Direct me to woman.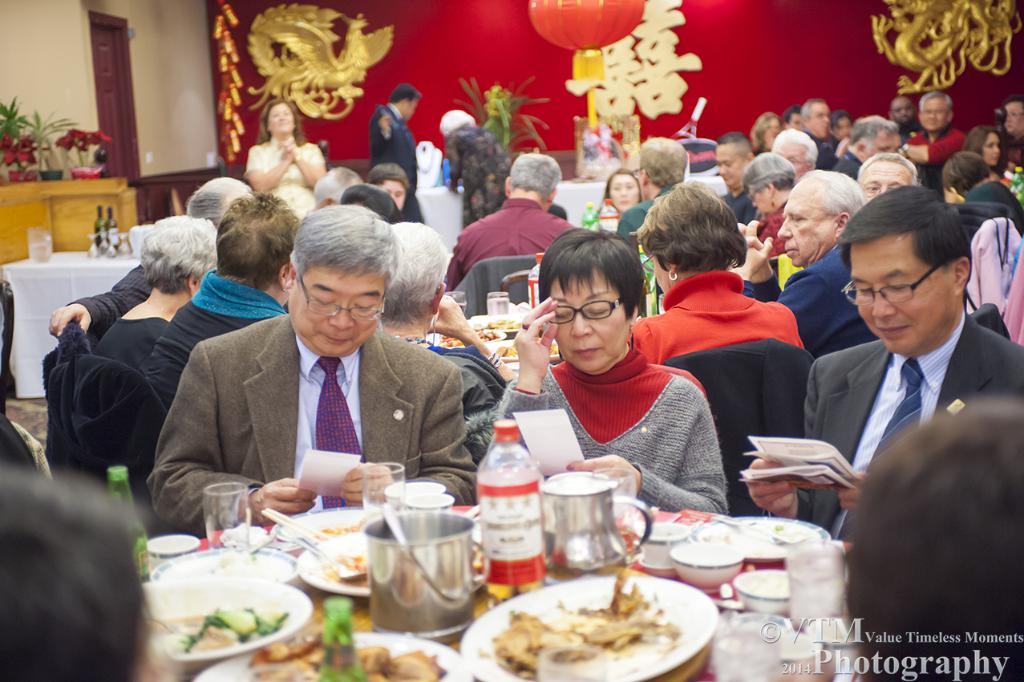
Direction: [488, 227, 733, 520].
